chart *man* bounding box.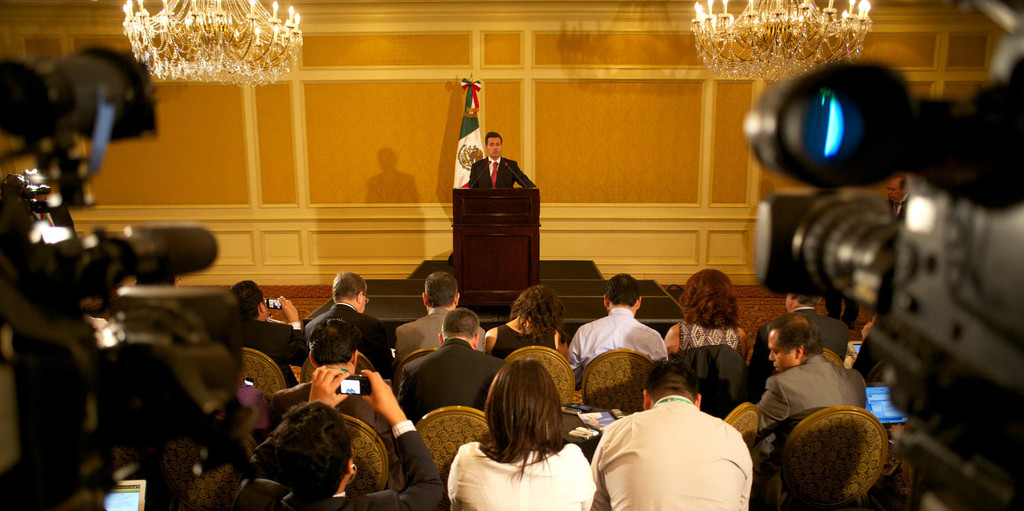
Charted: box=[231, 368, 444, 510].
